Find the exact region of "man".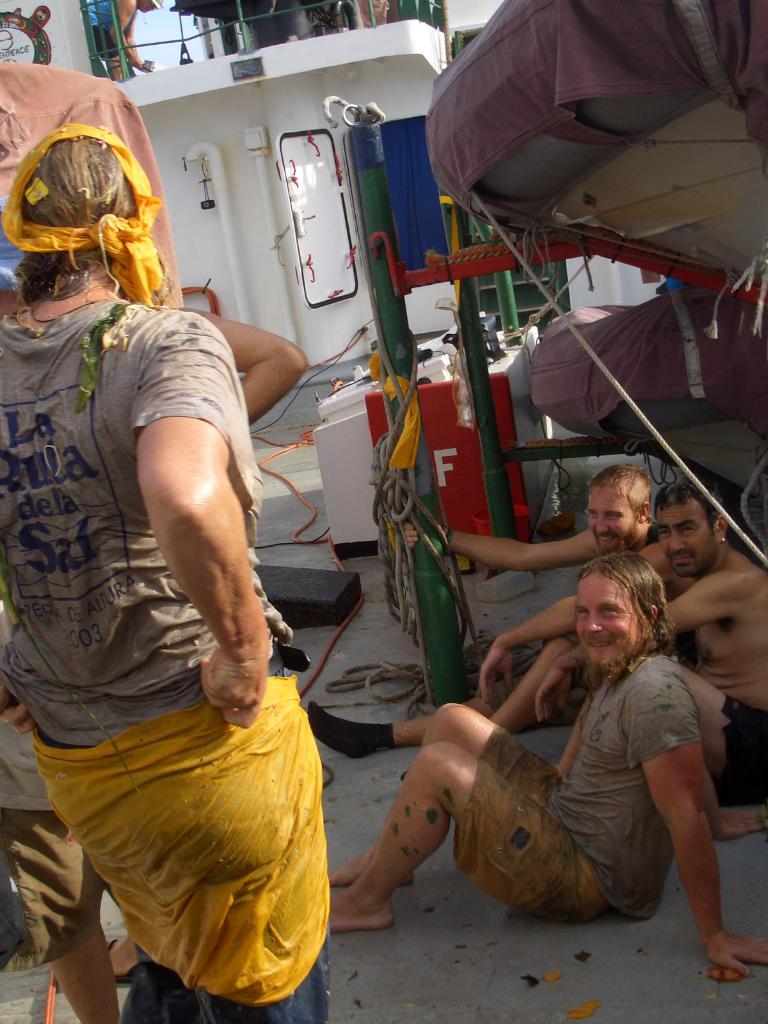
Exact region: x1=444 y1=647 x2=691 y2=916.
